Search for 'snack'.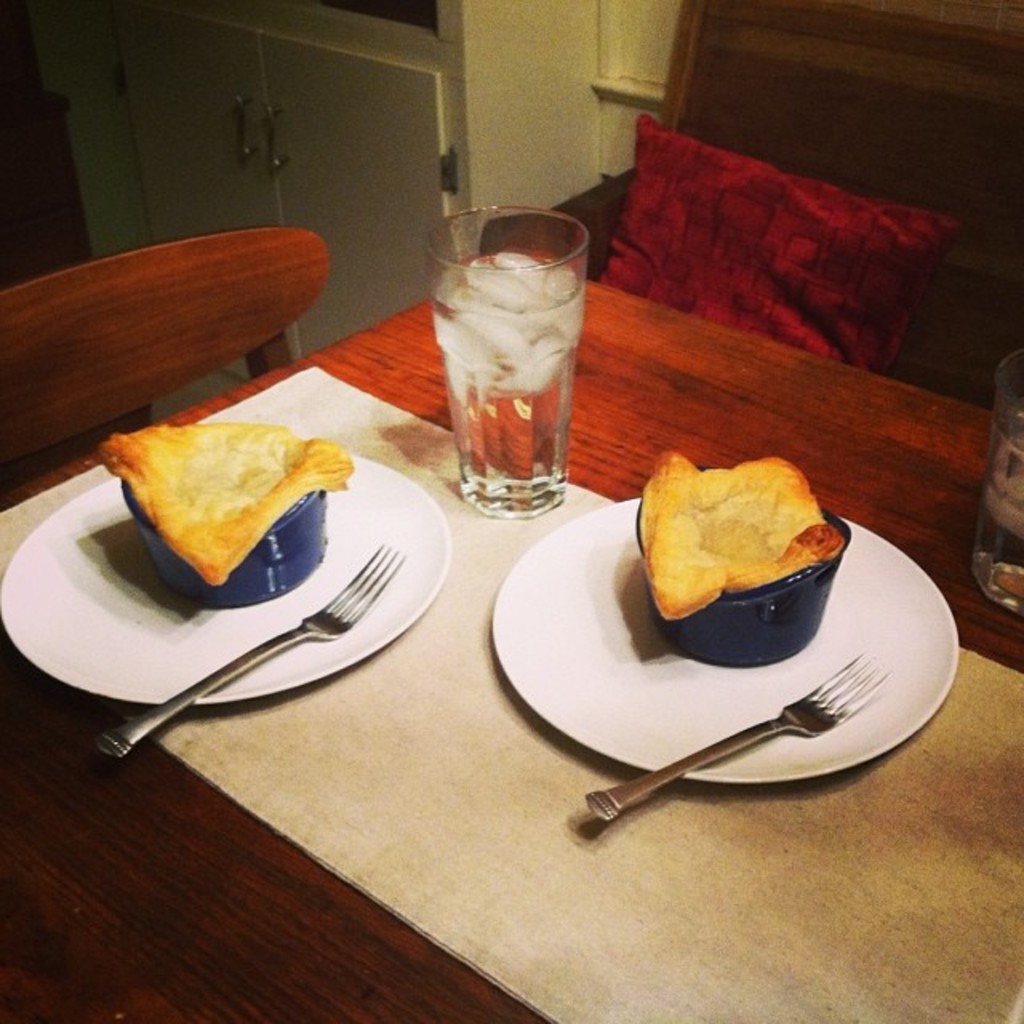
Found at left=634, top=440, right=867, bottom=619.
